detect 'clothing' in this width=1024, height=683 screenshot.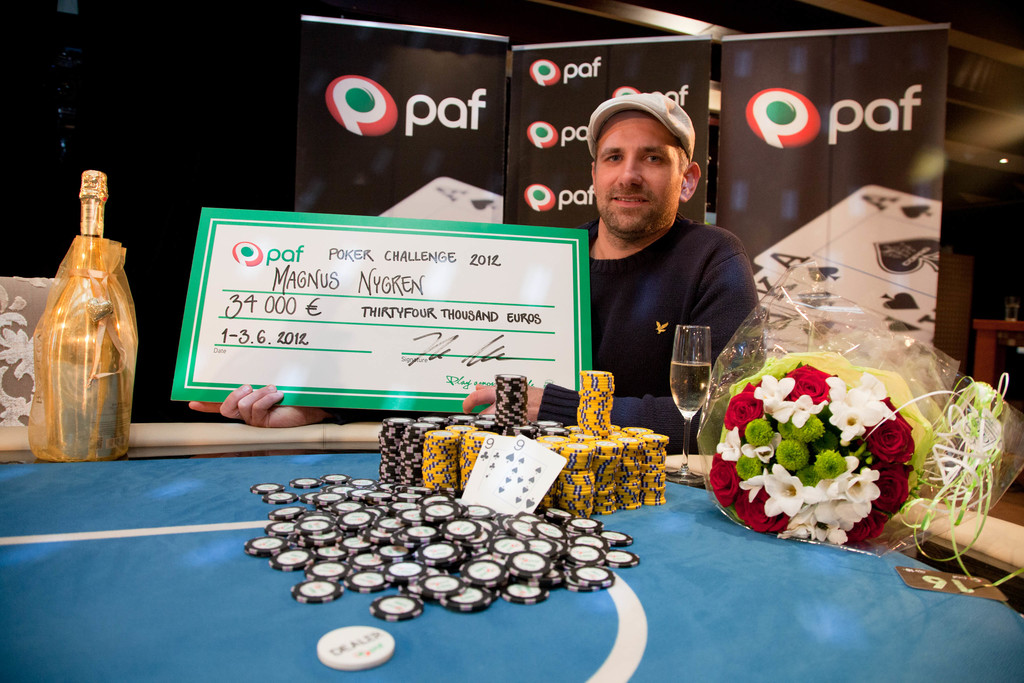
Detection: <box>550,129,788,431</box>.
